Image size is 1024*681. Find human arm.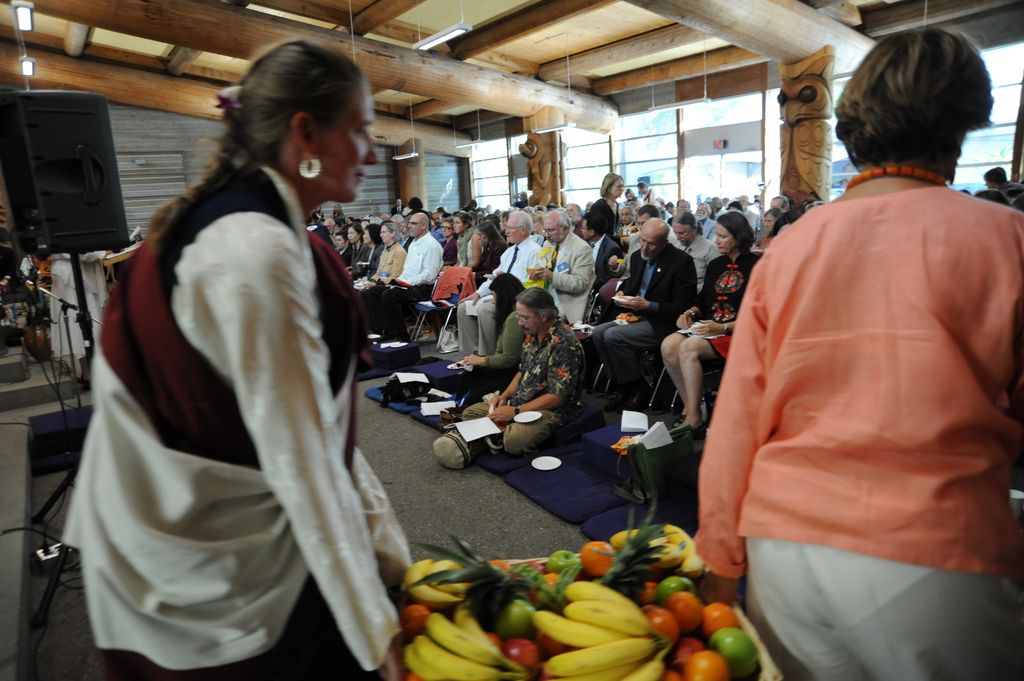
l=690, t=257, r=750, b=337.
